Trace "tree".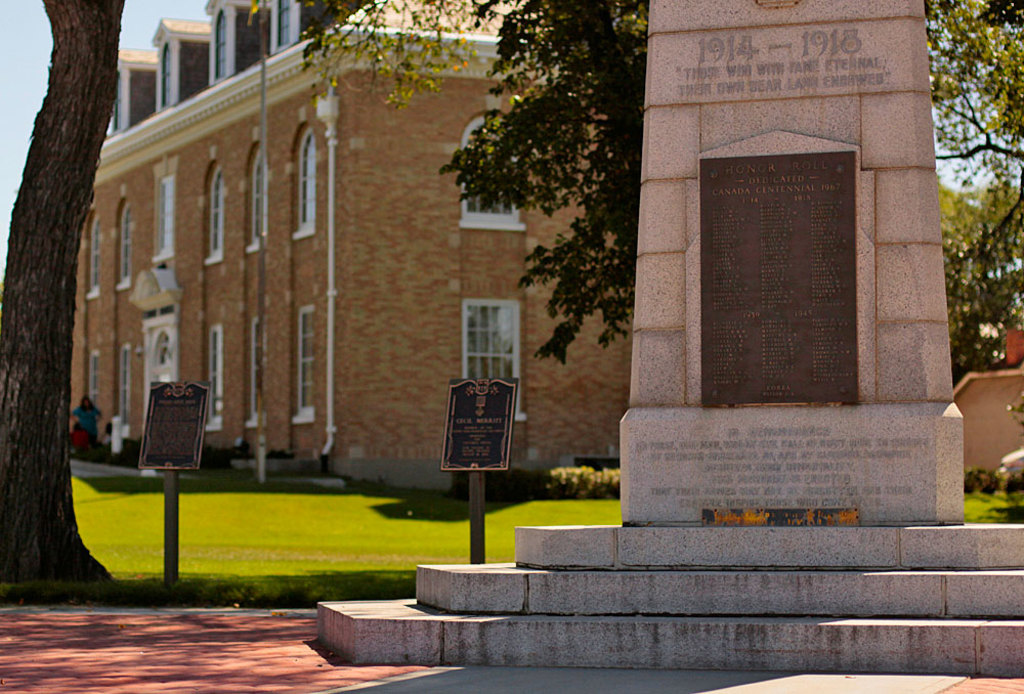
Traced to 253/0/1023/389.
